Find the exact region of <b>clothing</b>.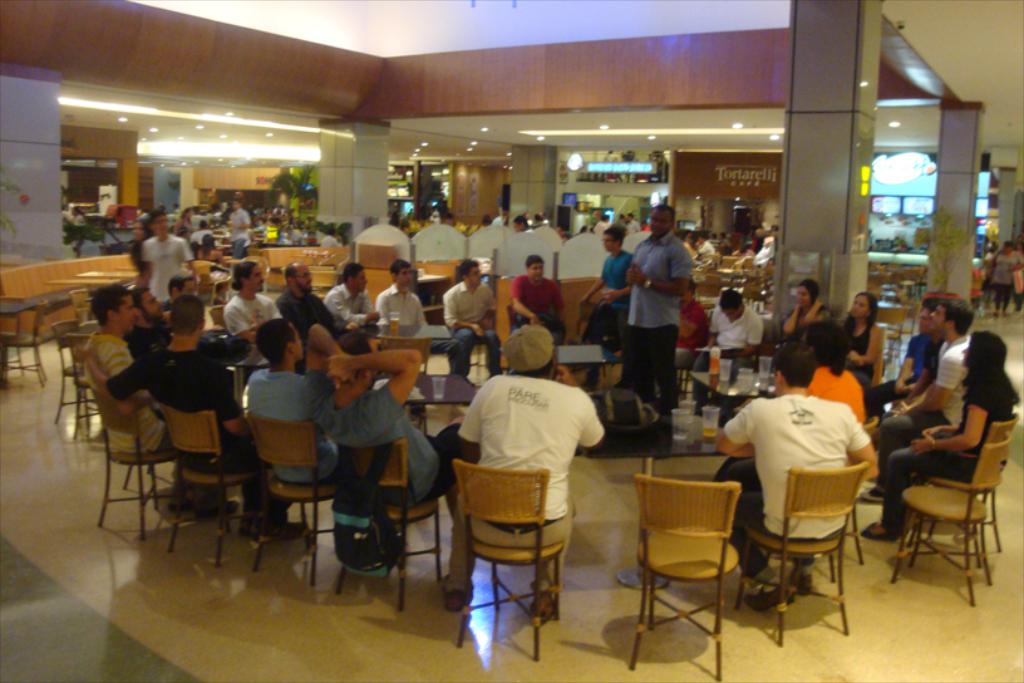
Exact region: rect(708, 360, 872, 480).
